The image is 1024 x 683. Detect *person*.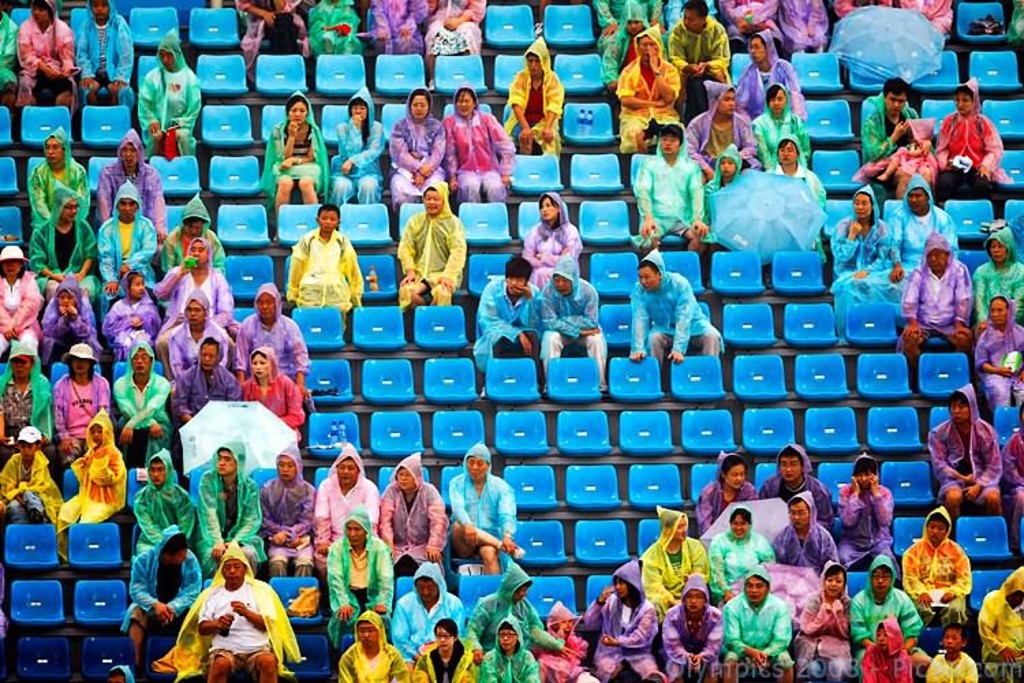
Detection: BBox(22, 183, 97, 298).
